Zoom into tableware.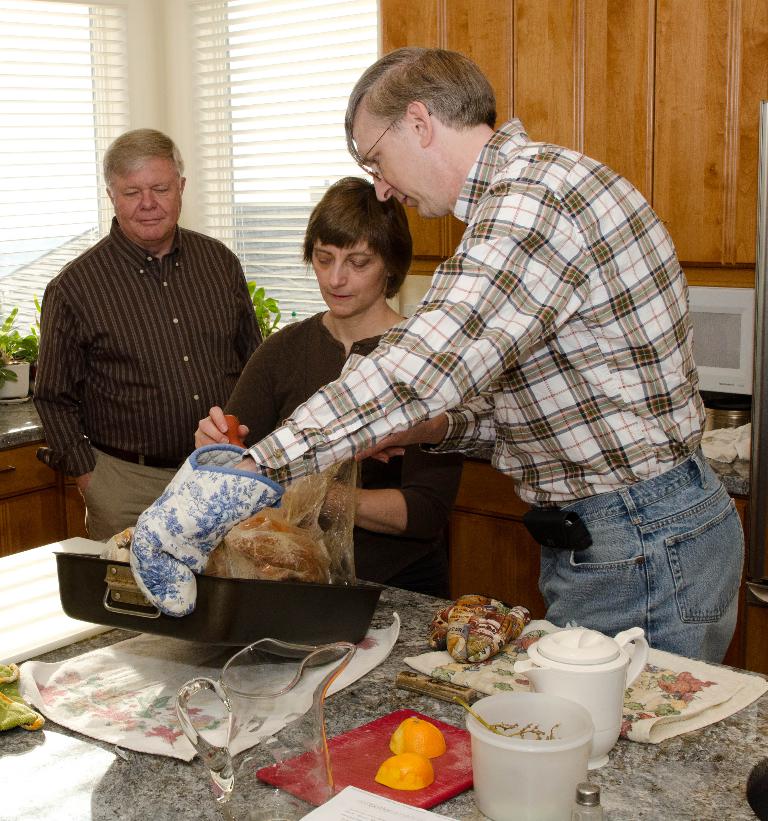
Zoom target: [48, 542, 388, 667].
